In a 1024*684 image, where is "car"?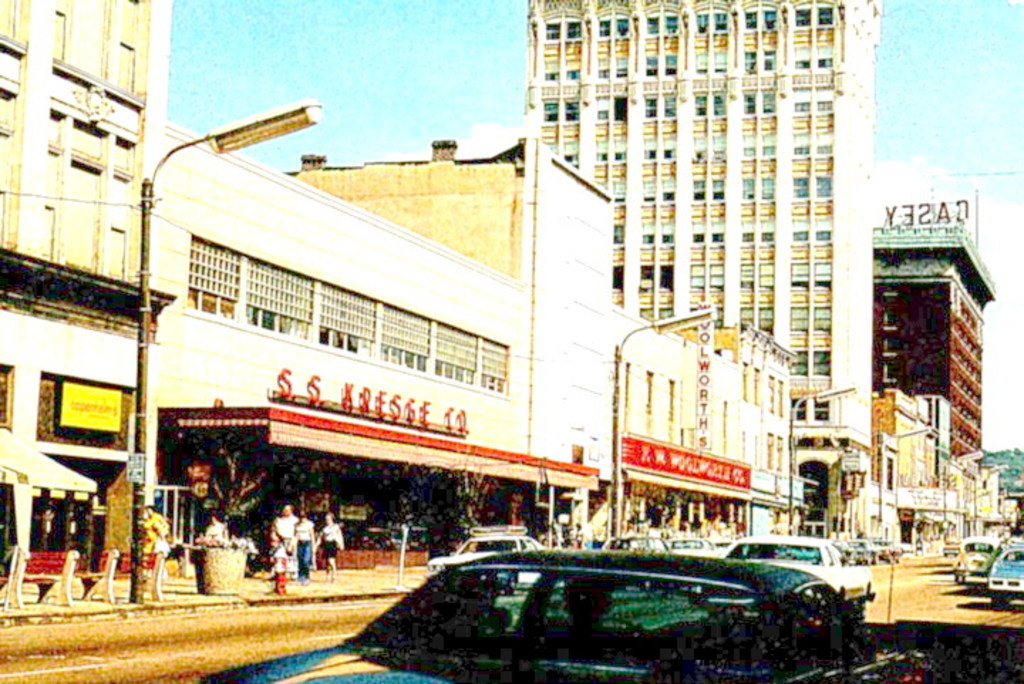
bbox=(949, 535, 1000, 580).
